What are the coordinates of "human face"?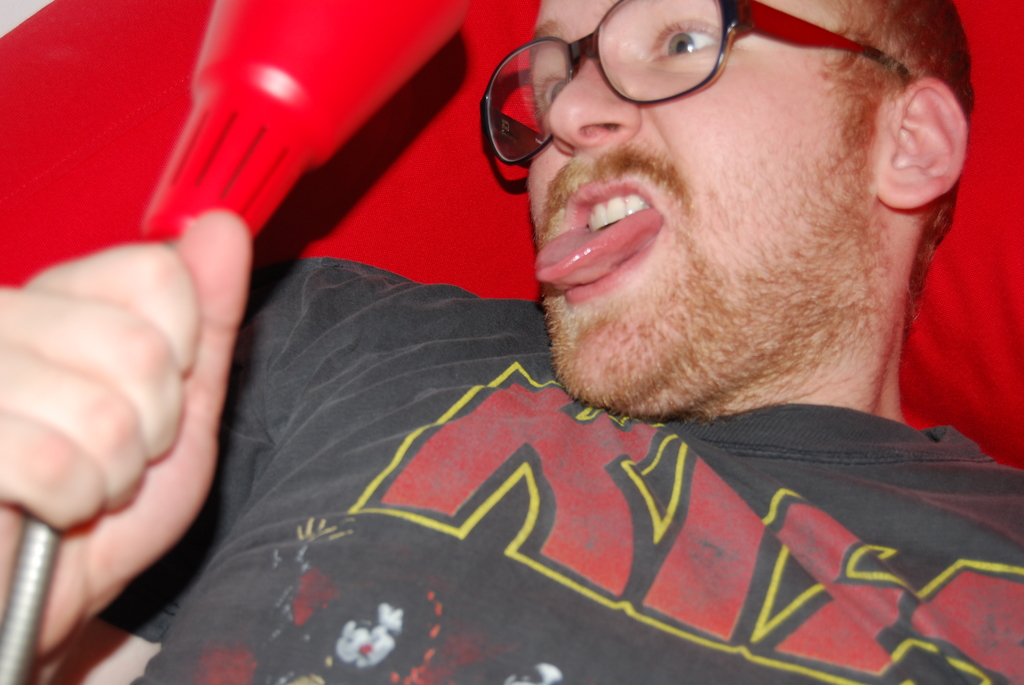
527, 0, 877, 410.
